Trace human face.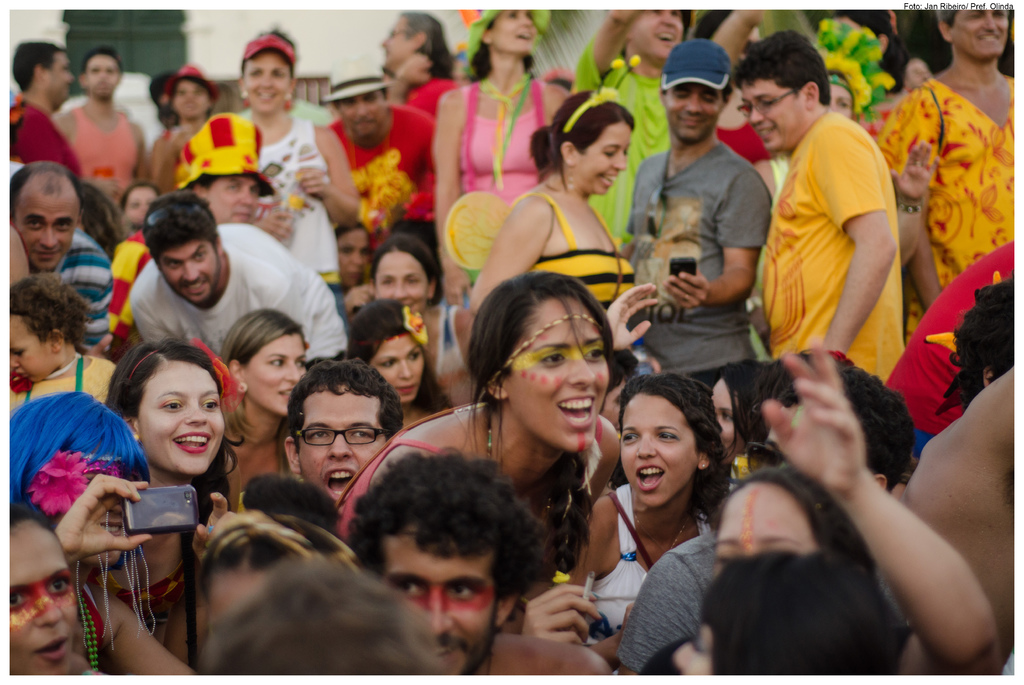
Traced to [x1=15, y1=192, x2=79, y2=271].
